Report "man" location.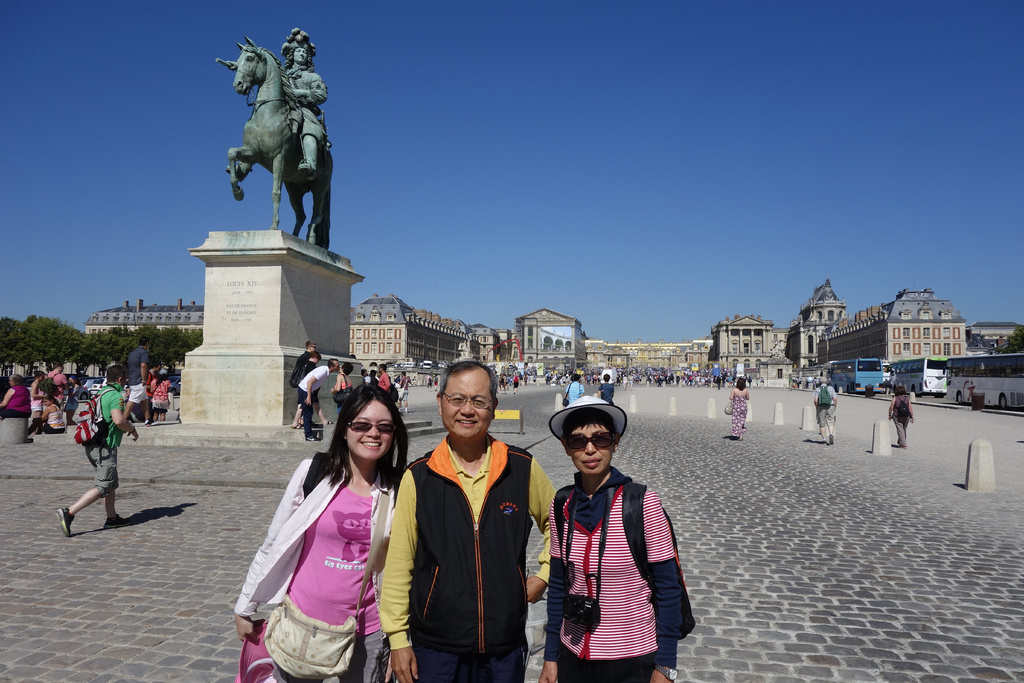
Report: crop(397, 365, 555, 682).
